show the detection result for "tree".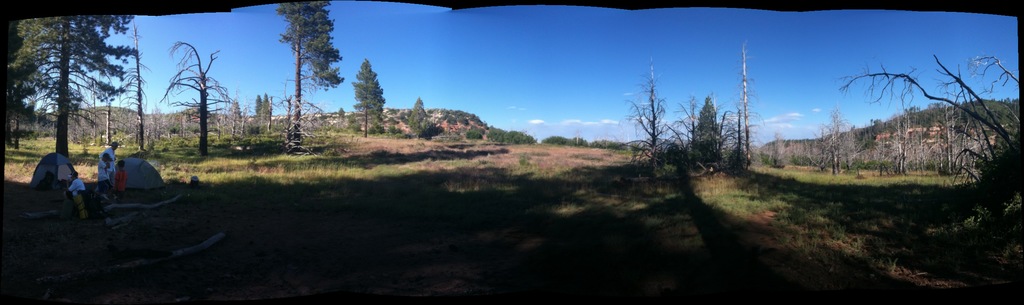
244:91:275:142.
